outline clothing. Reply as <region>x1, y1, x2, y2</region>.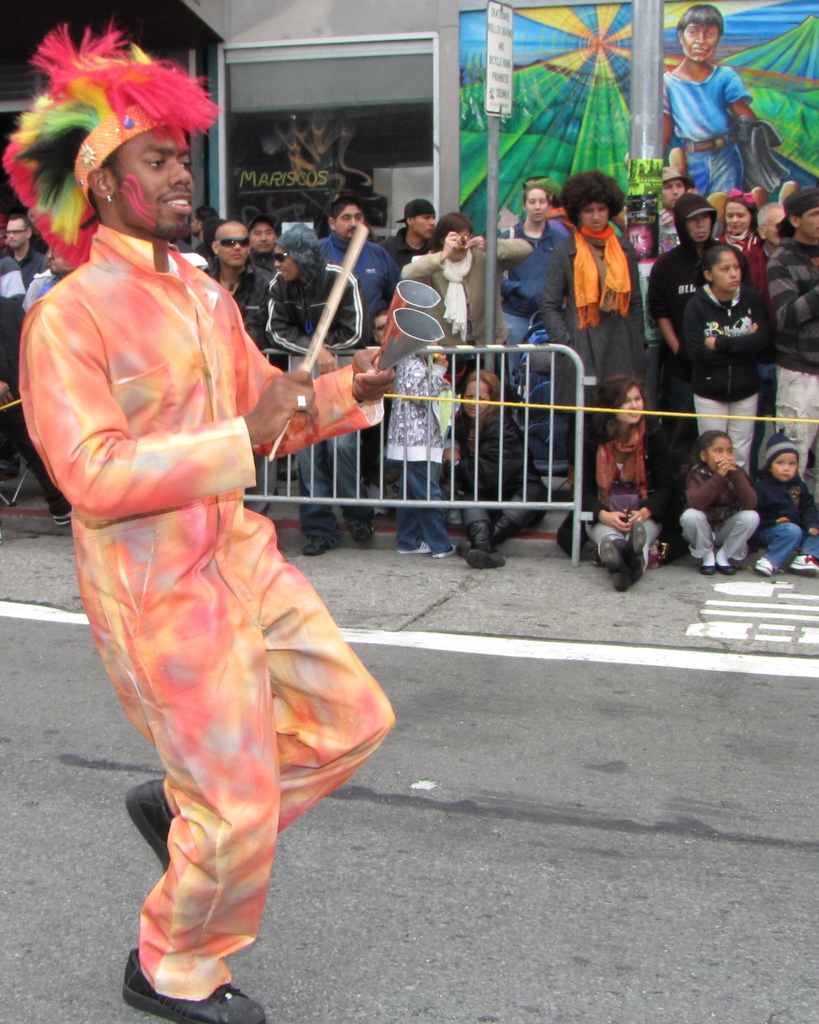
<region>51, 157, 358, 919</region>.
